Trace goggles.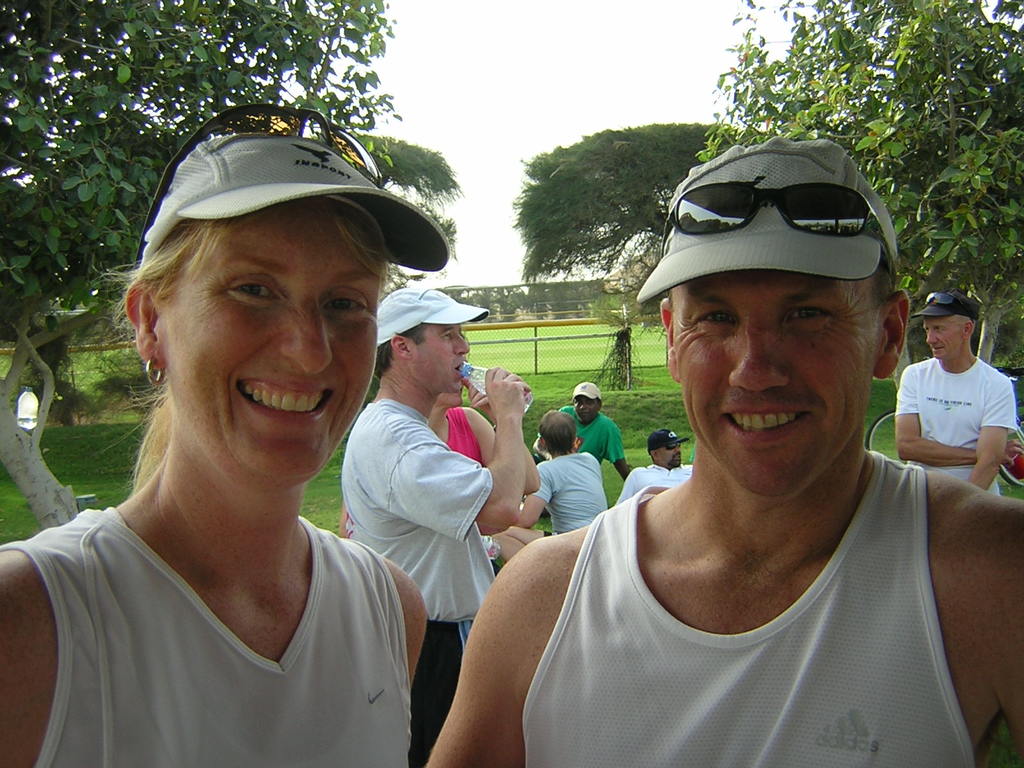
Traced to [x1=649, y1=184, x2=908, y2=319].
